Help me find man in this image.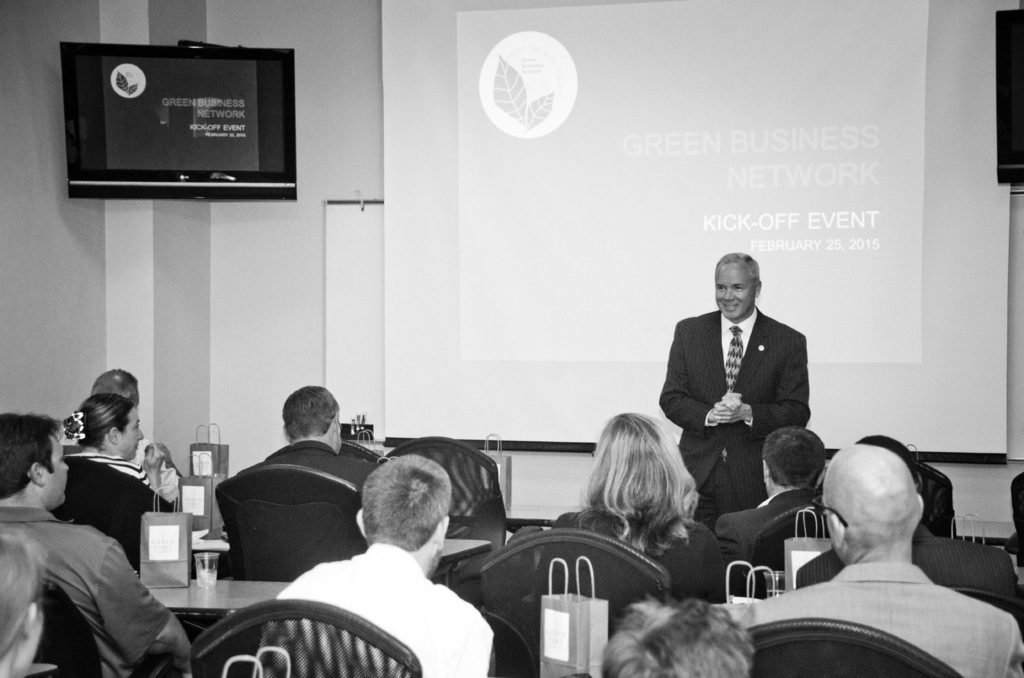
Found it: <region>748, 416, 1018, 672</region>.
